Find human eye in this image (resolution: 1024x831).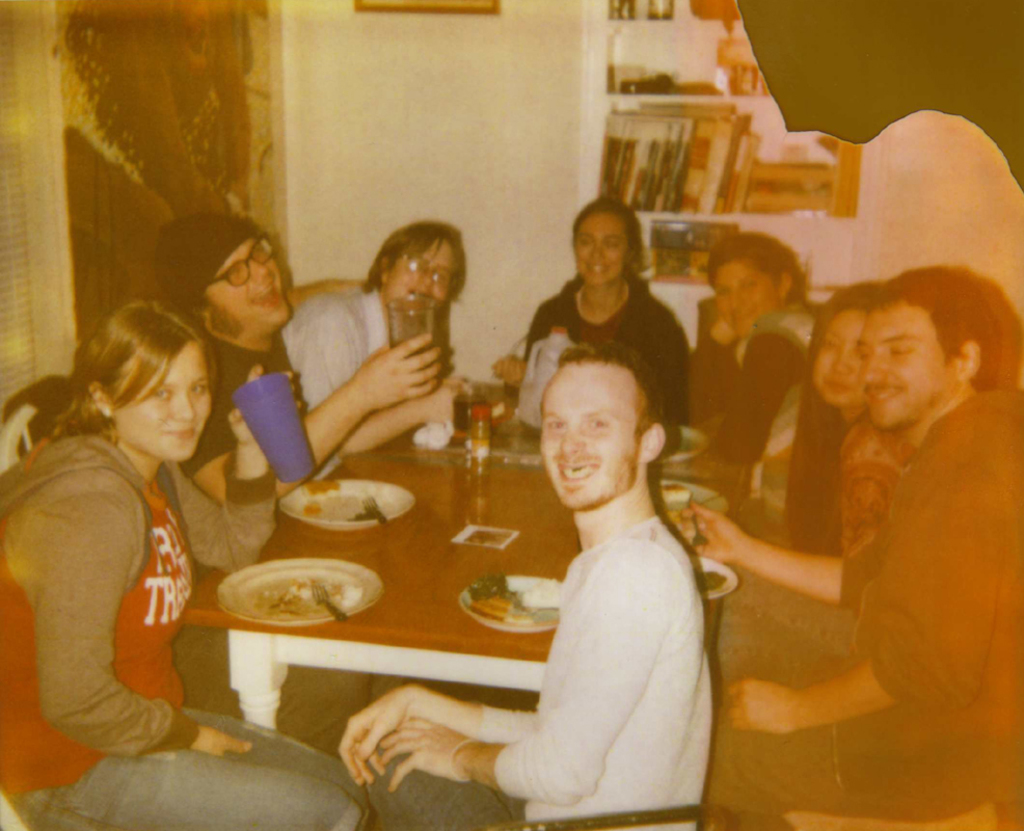
586:413:609:431.
